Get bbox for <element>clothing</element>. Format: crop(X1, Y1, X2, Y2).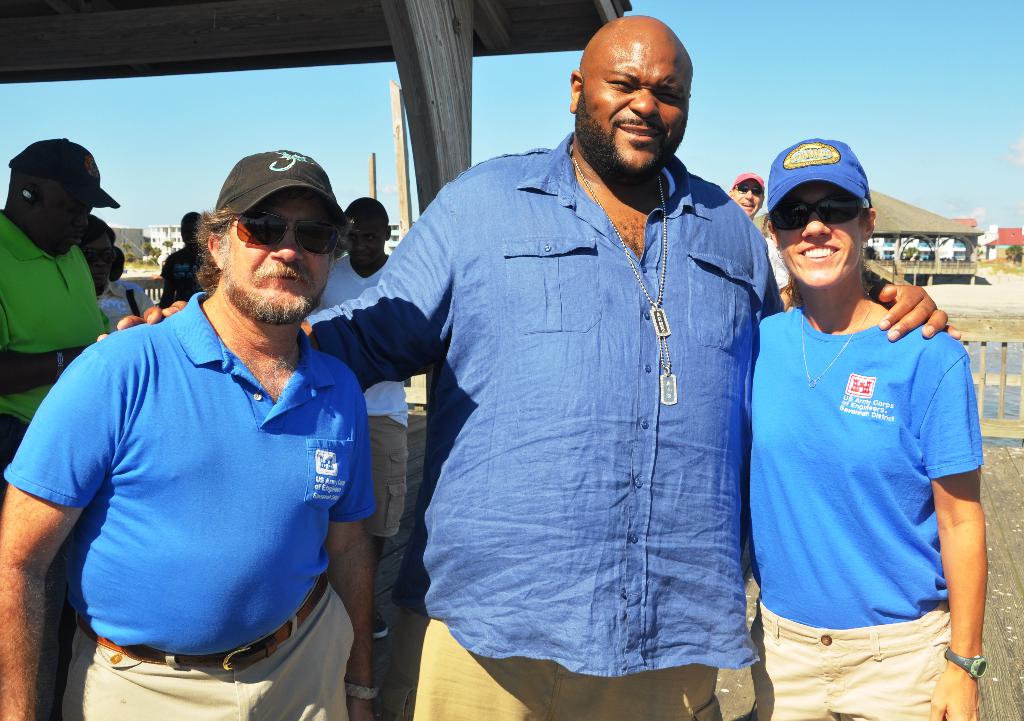
crop(161, 241, 225, 315).
